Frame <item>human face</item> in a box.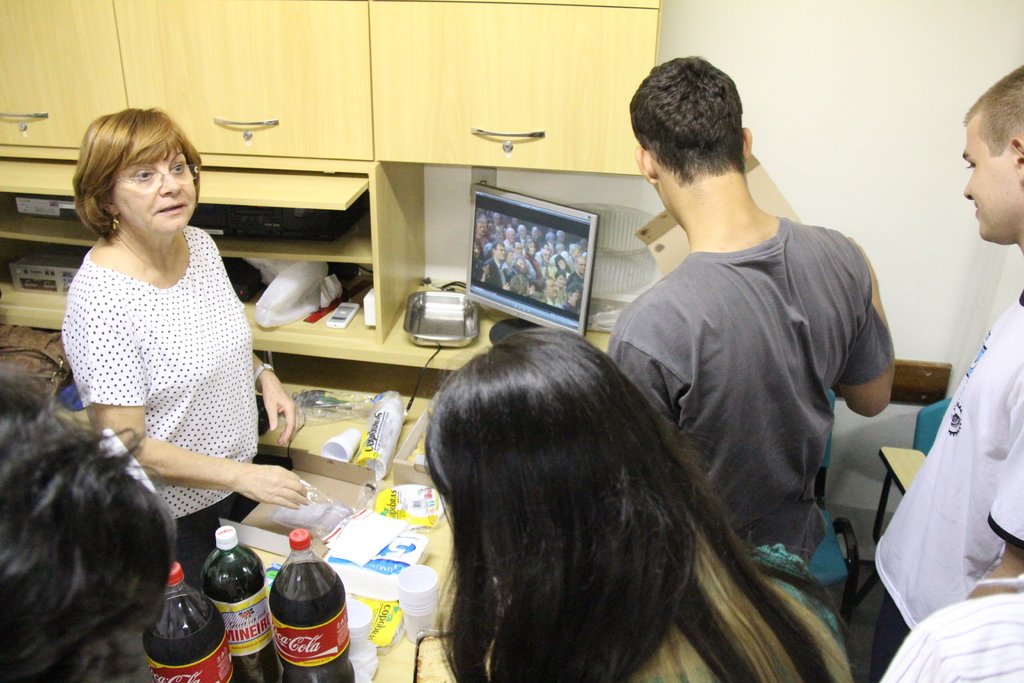
box=[548, 278, 556, 297].
